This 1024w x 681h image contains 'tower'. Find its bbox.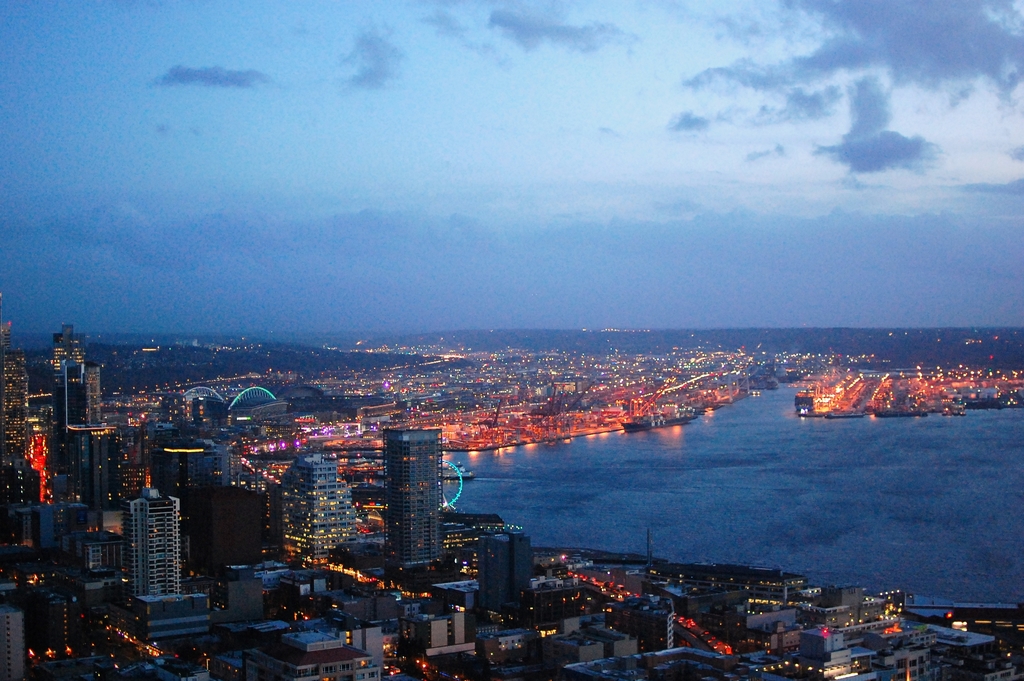
left=0, top=346, right=30, bottom=454.
